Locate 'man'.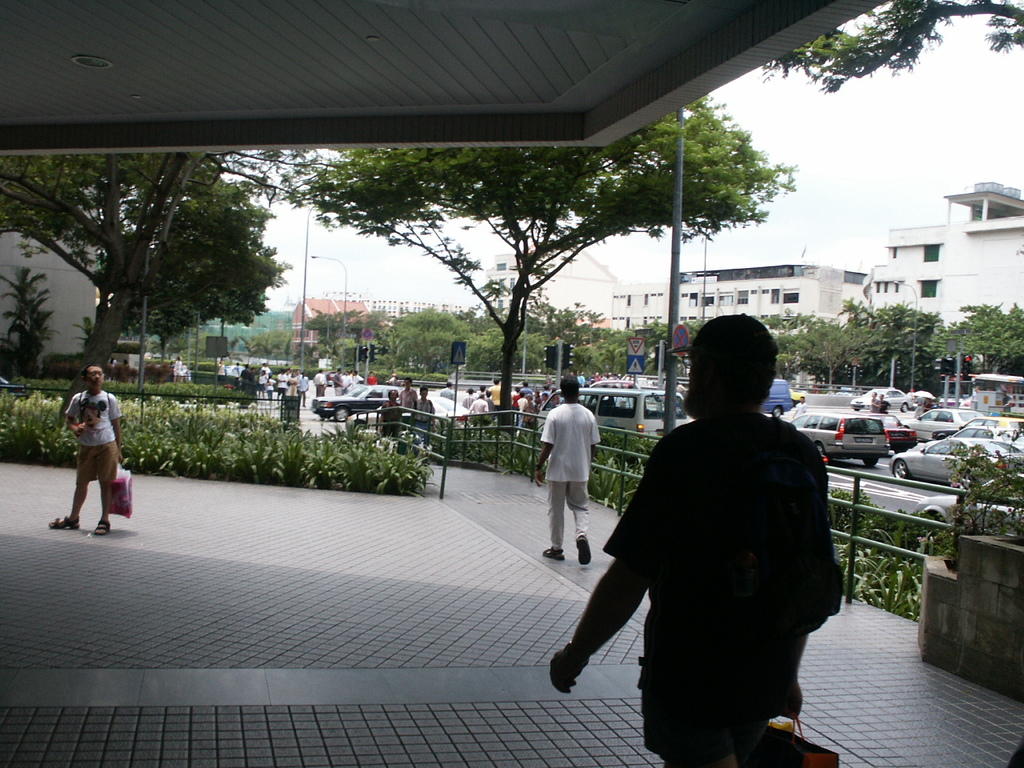
Bounding box: l=534, t=371, r=601, b=567.
